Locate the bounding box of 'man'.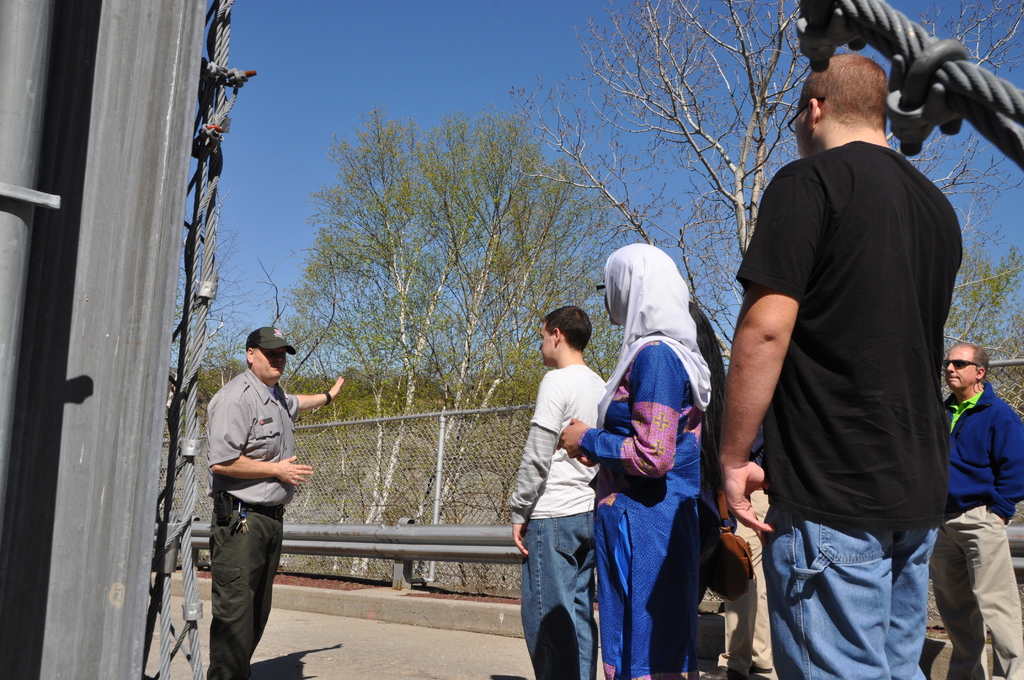
Bounding box: bbox=(714, 47, 965, 679).
